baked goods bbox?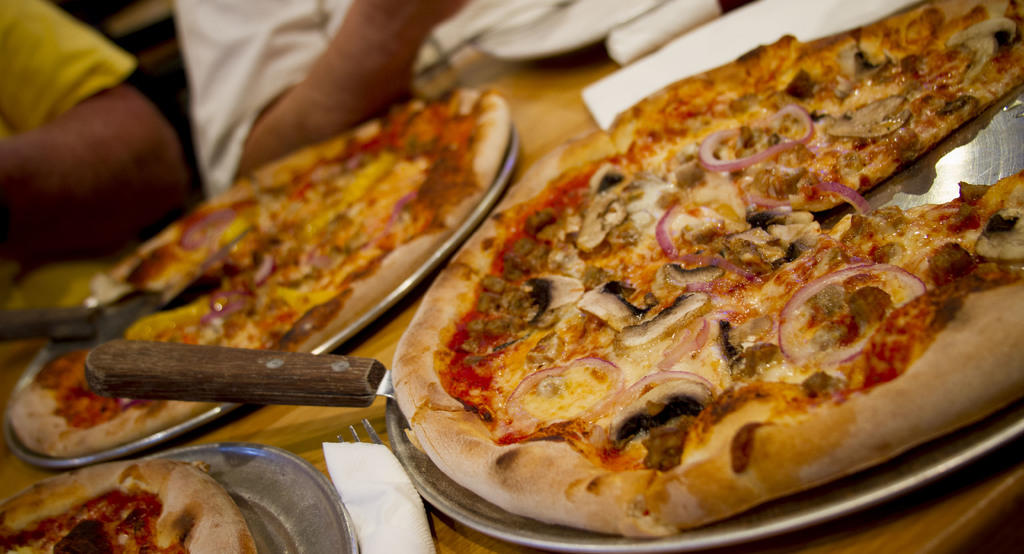
pyautogui.locateOnScreen(8, 88, 495, 457)
